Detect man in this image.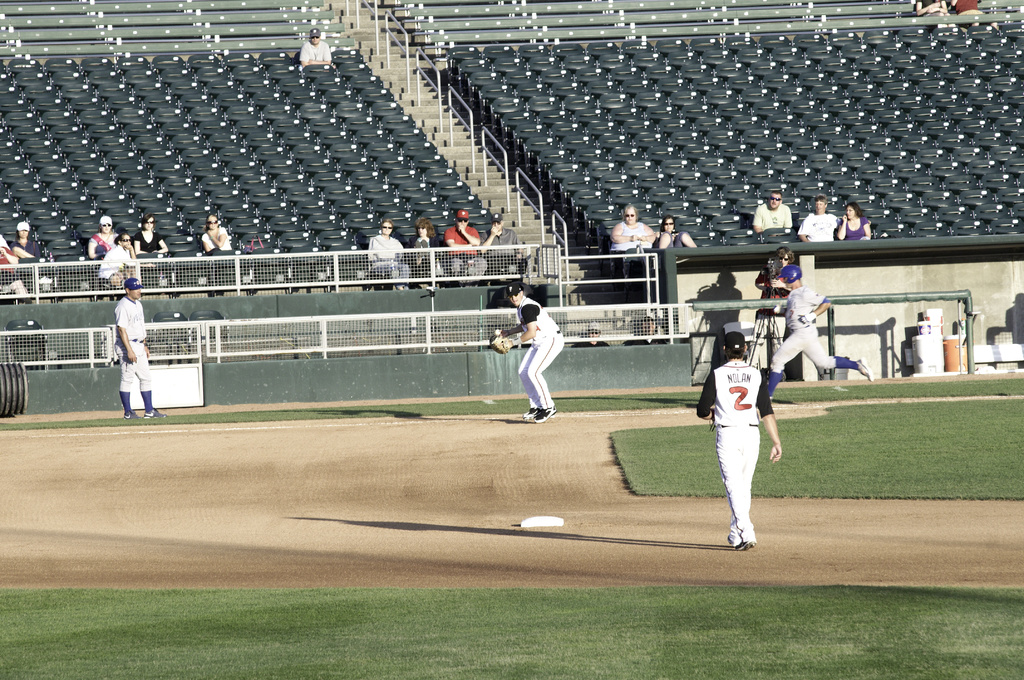
Detection: 491, 280, 573, 423.
